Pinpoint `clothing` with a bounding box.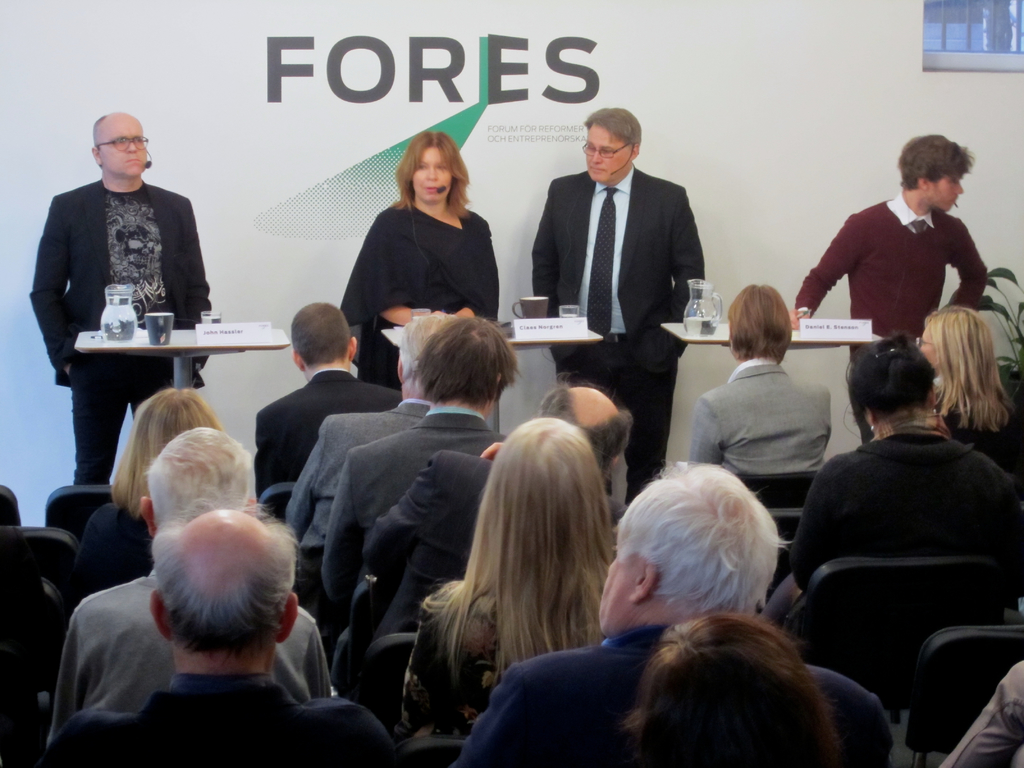
bbox(458, 625, 892, 767).
